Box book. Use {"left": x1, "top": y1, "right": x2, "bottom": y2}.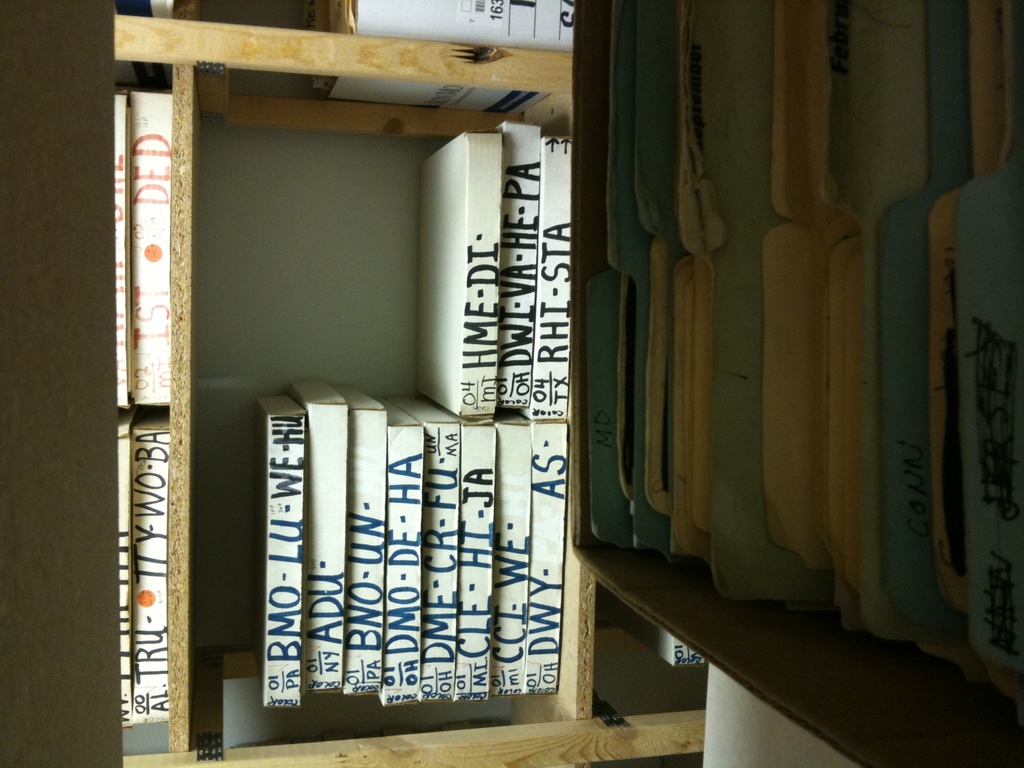
{"left": 256, "top": 395, "right": 305, "bottom": 709}.
